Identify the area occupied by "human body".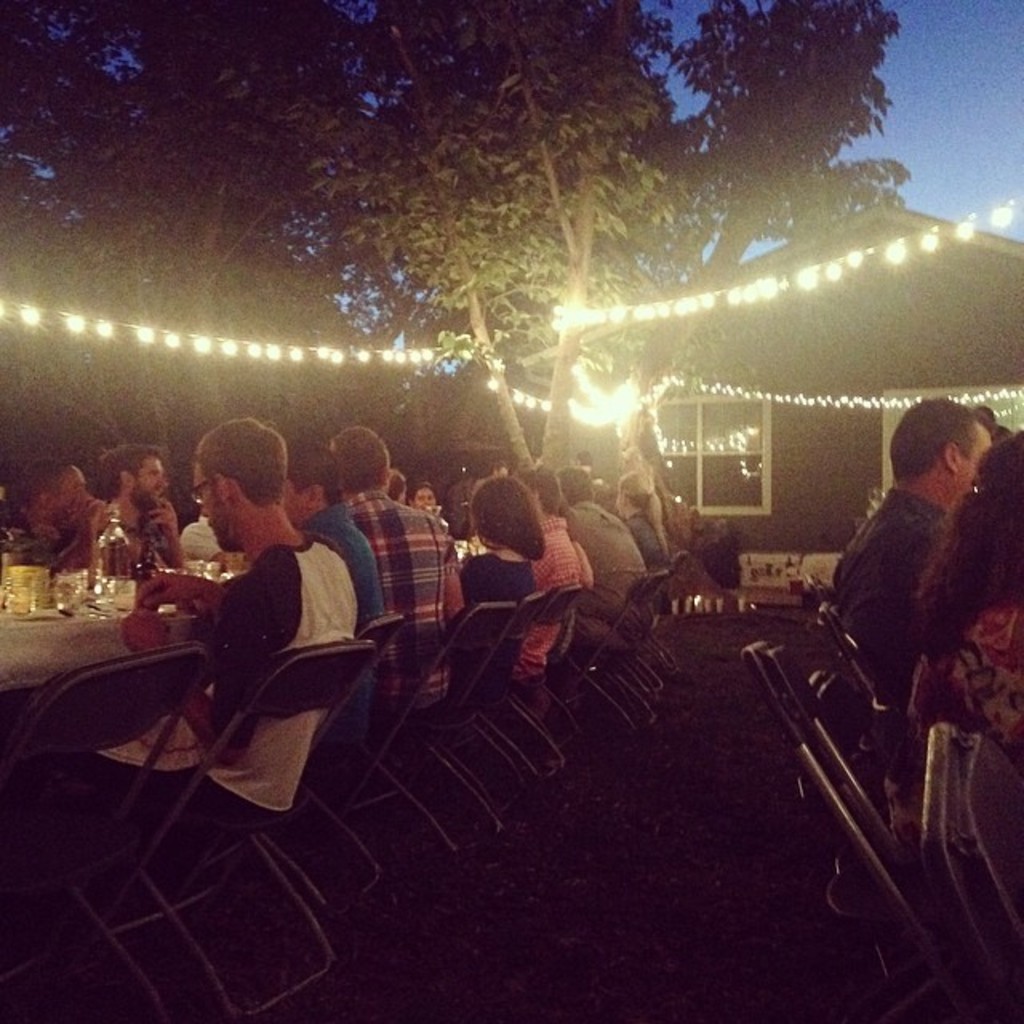
Area: 829,400,994,747.
